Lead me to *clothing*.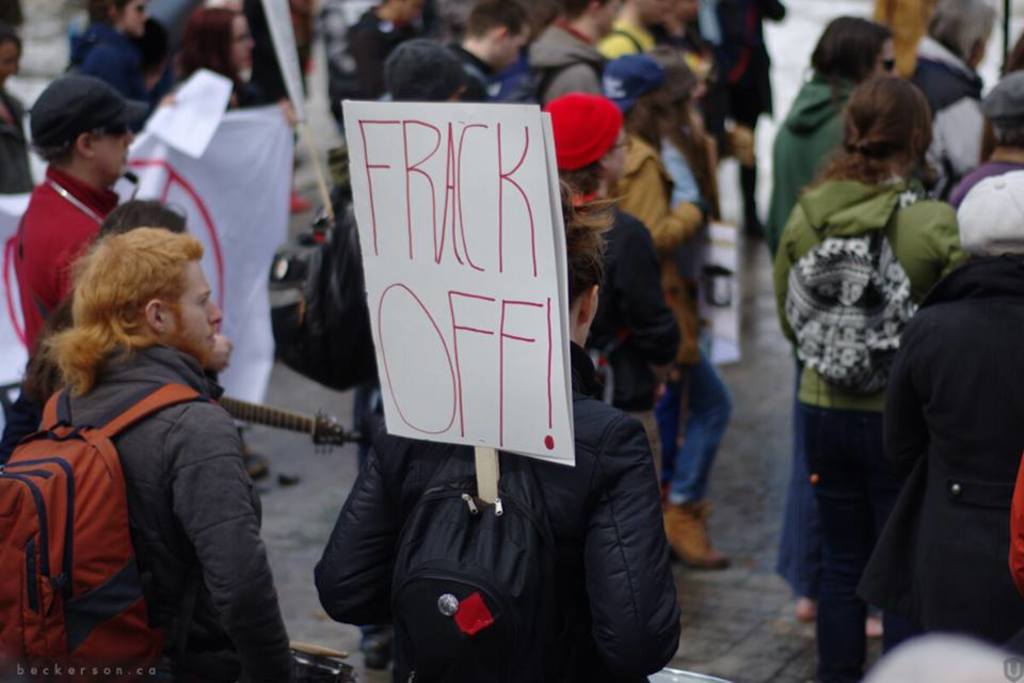
Lead to <box>739,163,761,224</box>.
